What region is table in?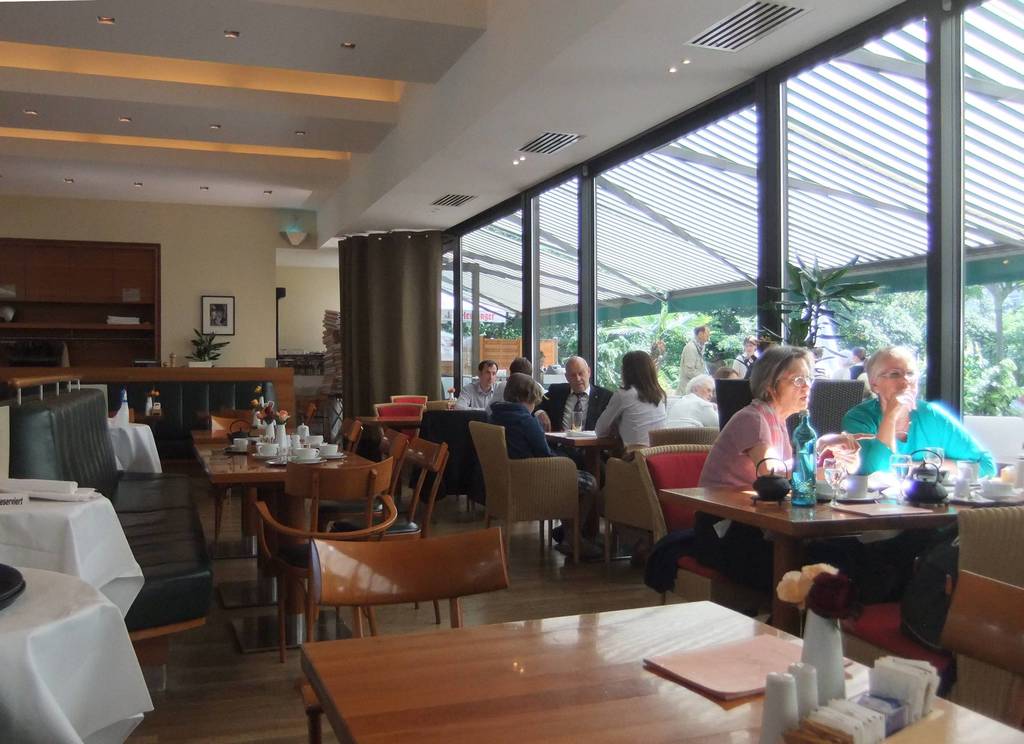
Rect(656, 466, 1023, 639).
